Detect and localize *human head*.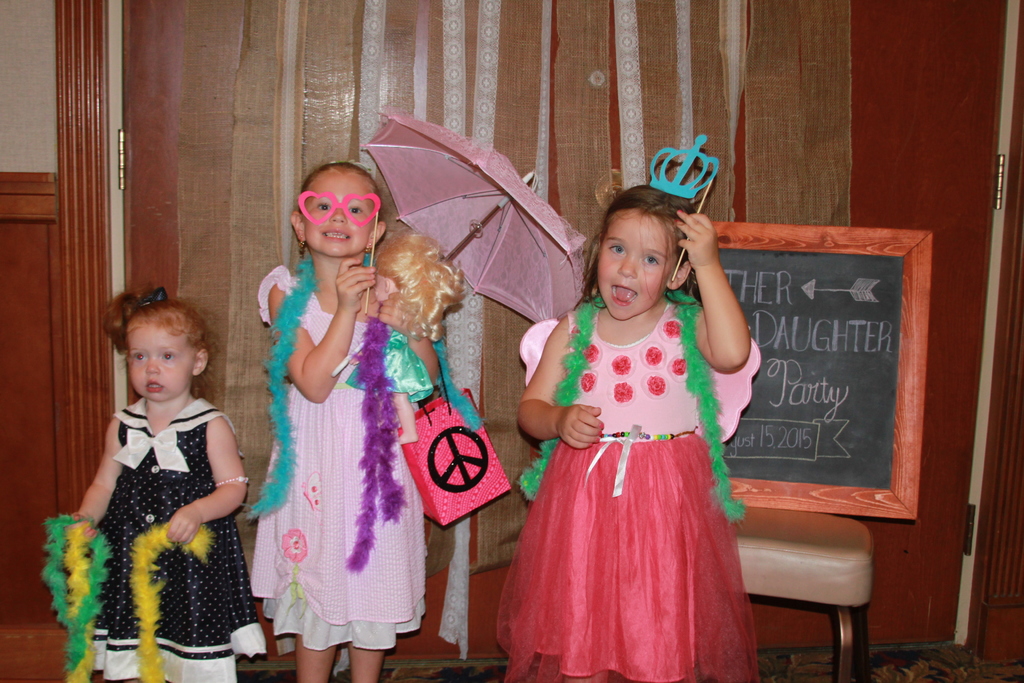
Localized at rect(111, 285, 209, 404).
